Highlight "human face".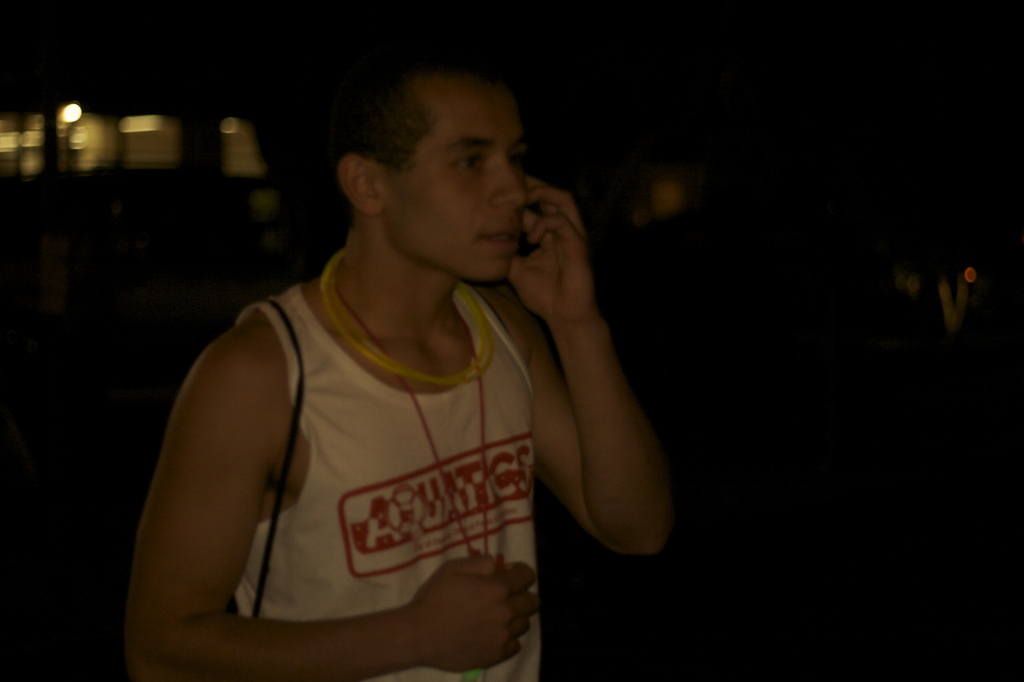
Highlighted region: [383,83,529,282].
